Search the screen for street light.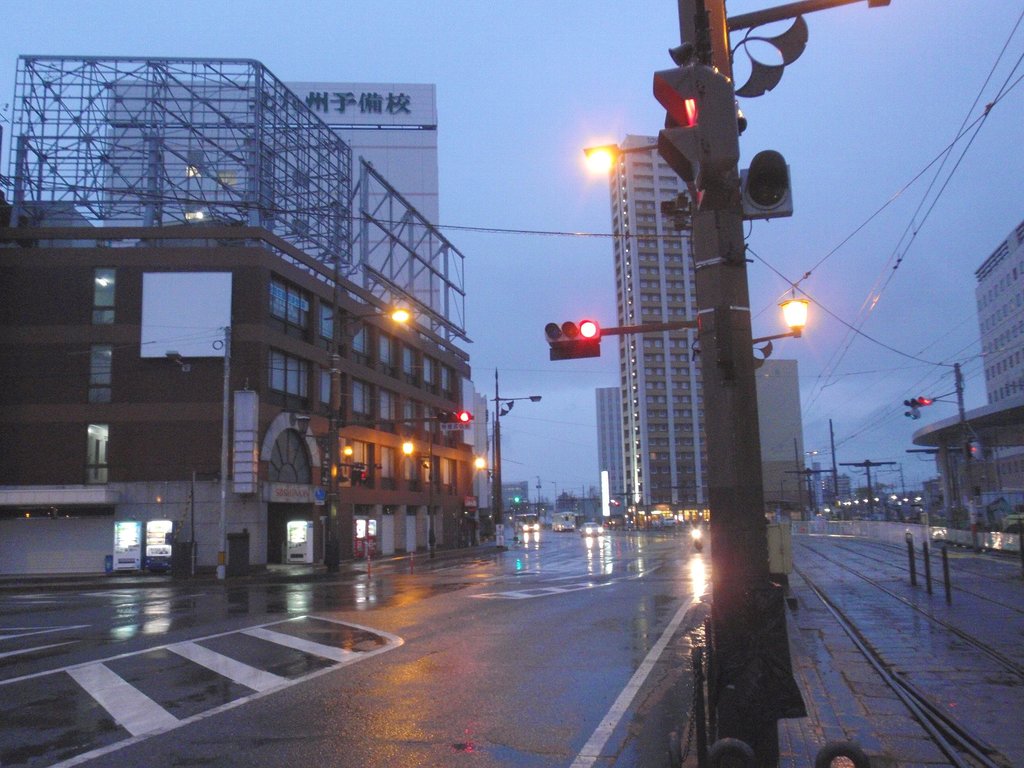
Found at BBox(488, 363, 543, 539).
